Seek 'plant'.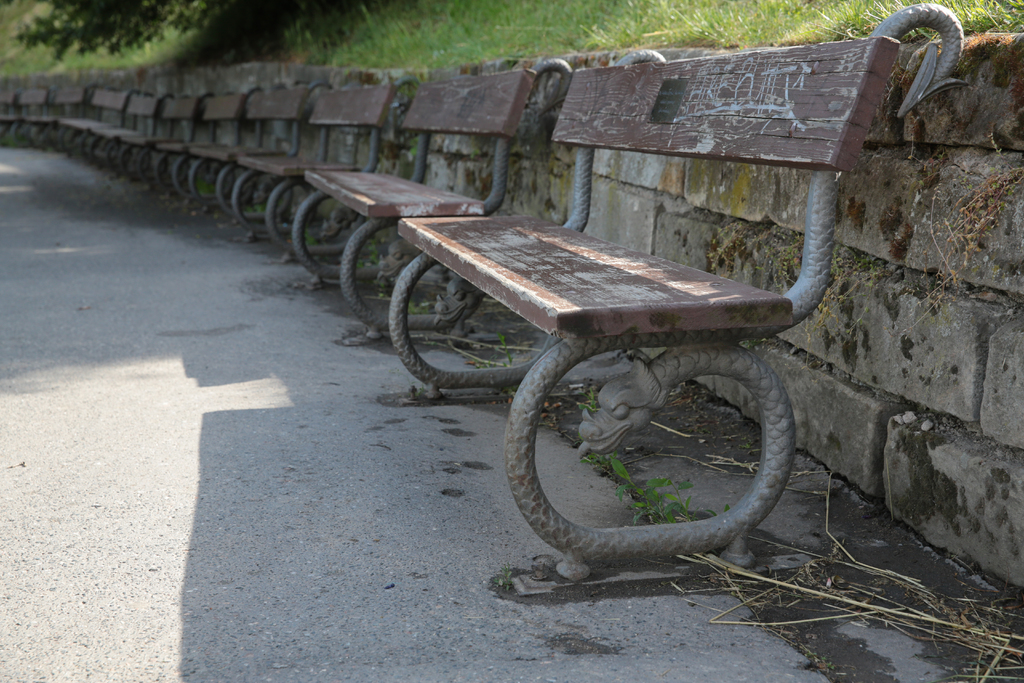
x1=584, y1=446, x2=621, y2=467.
